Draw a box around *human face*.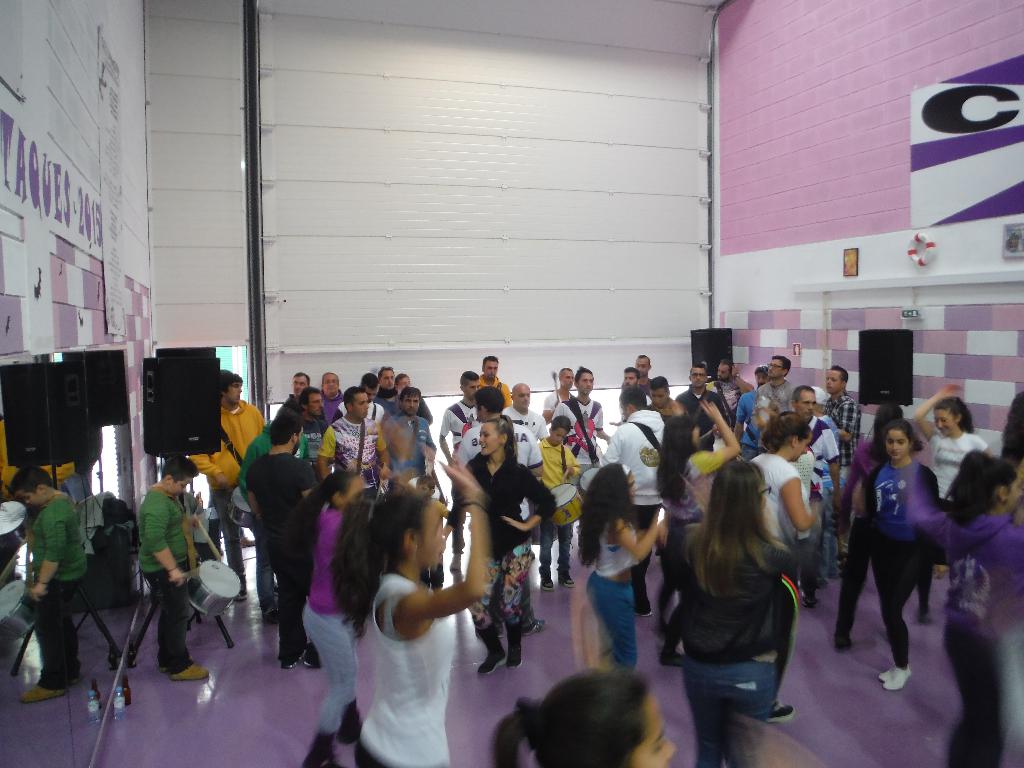
detection(294, 373, 310, 393).
